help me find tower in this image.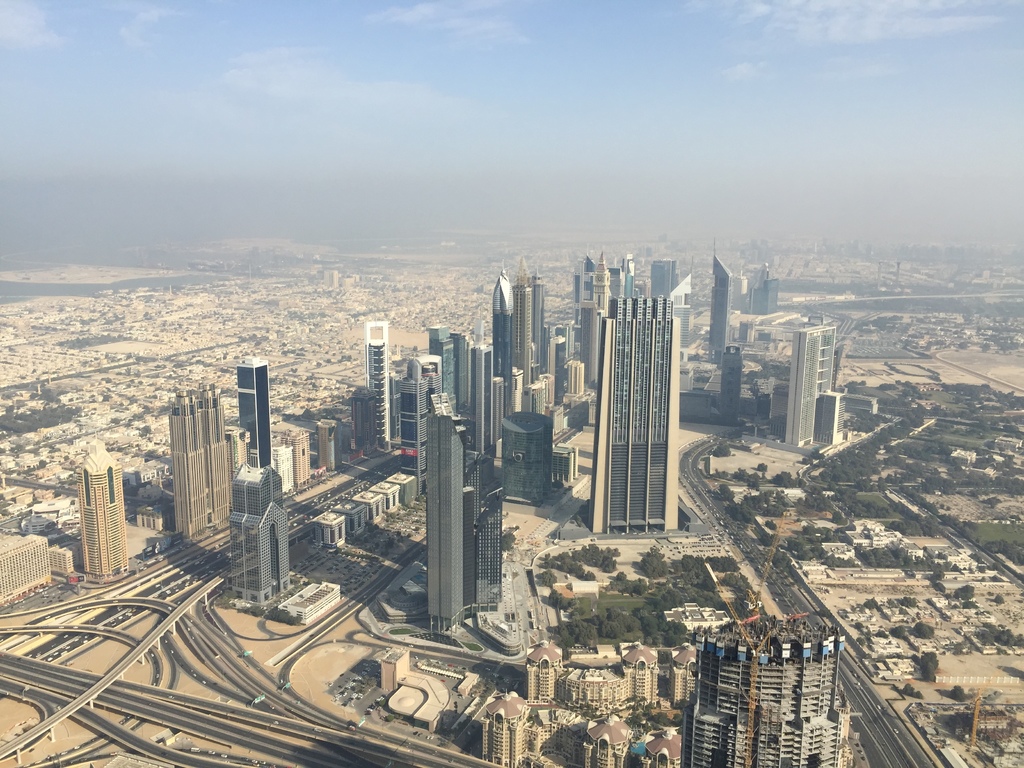
Found it: detection(796, 322, 836, 444).
